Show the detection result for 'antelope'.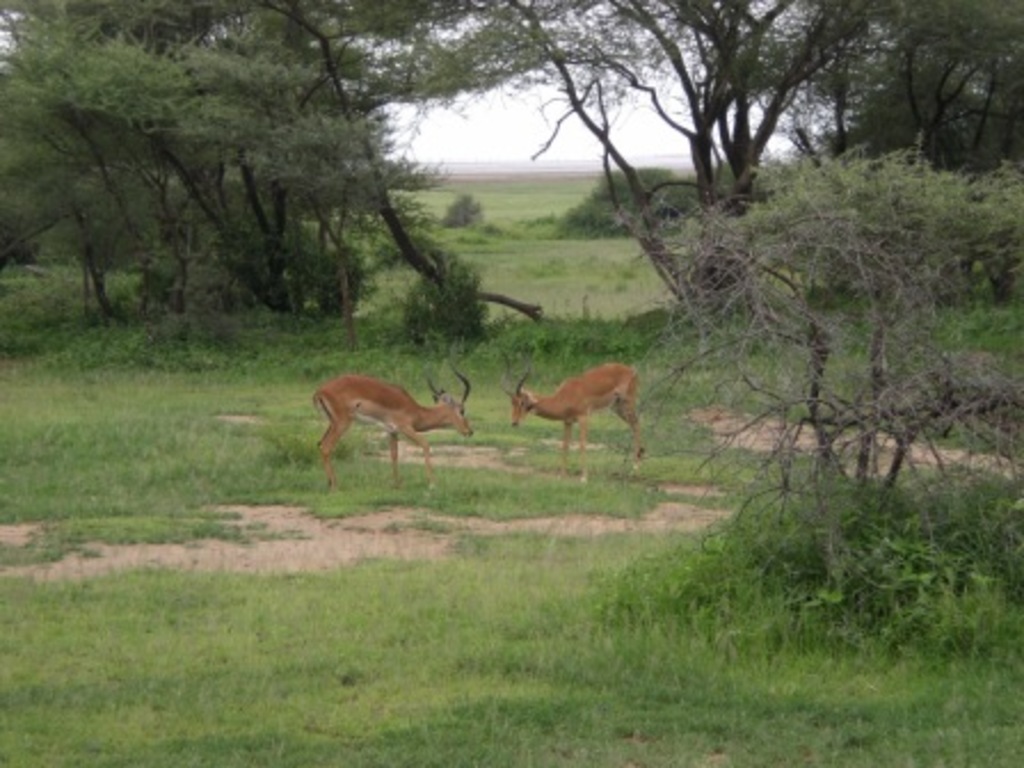
<bbox>505, 363, 654, 462</bbox>.
